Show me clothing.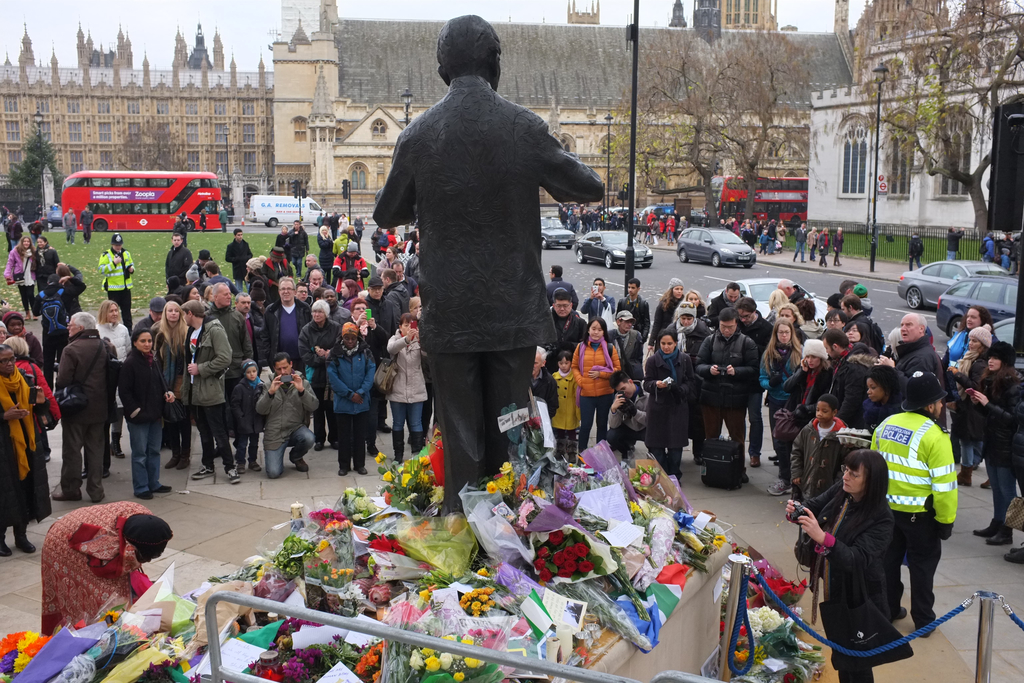
clothing is here: (894,336,943,390).
